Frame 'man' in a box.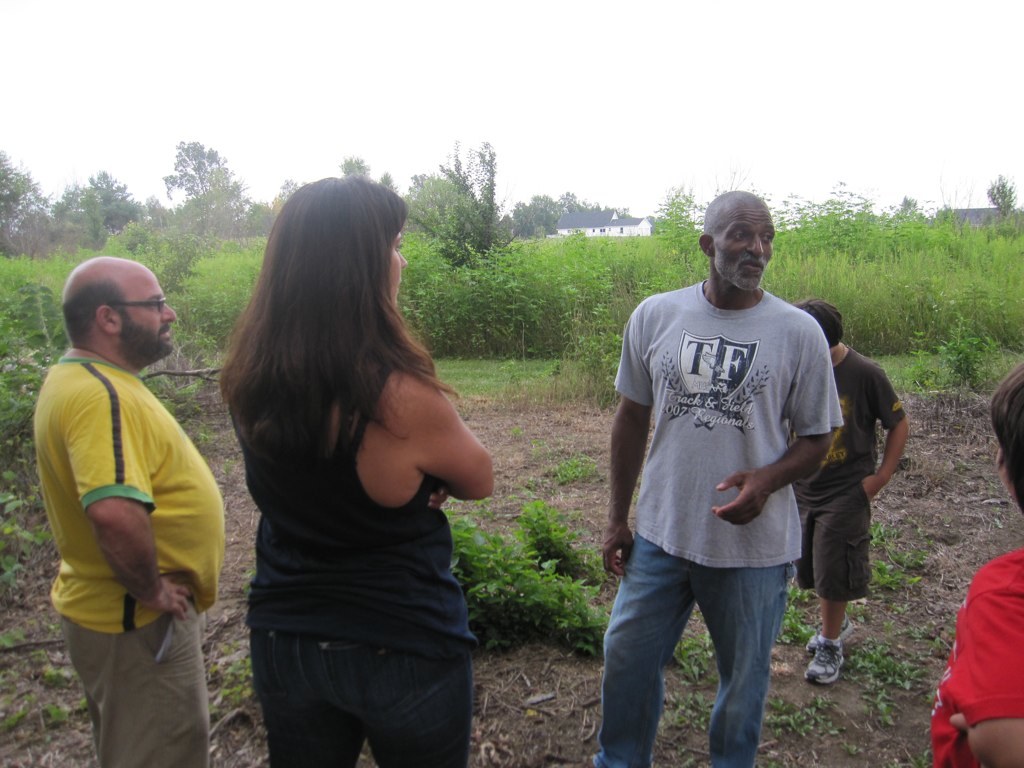
left=586, top=201, right=874, bottom=754.
